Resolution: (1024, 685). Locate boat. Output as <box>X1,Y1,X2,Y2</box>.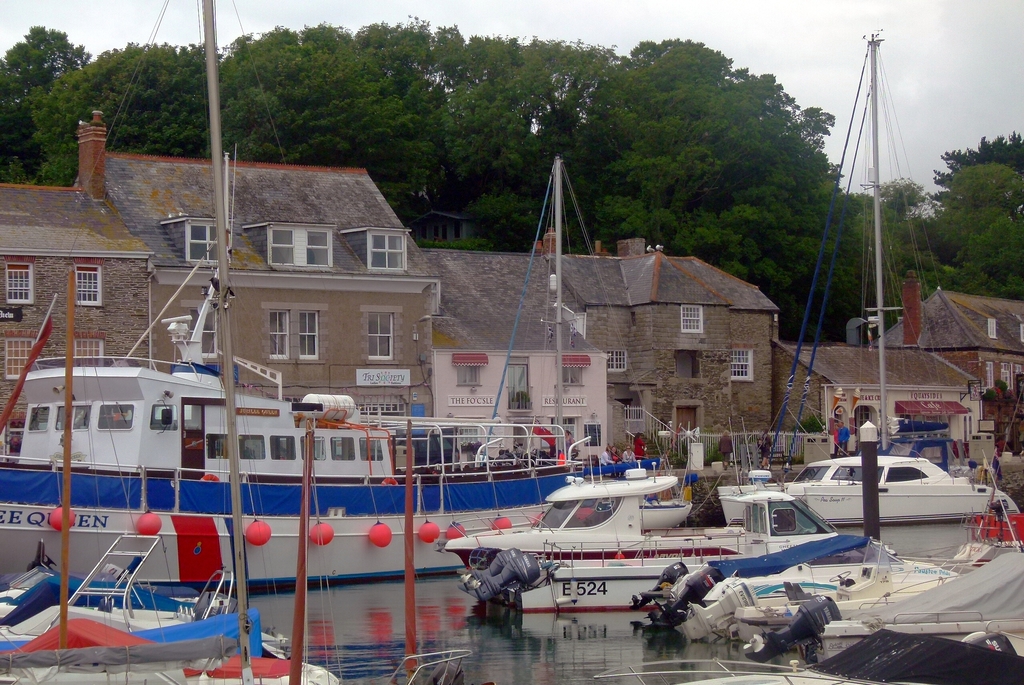
<box>0,609,480,684</box>.
